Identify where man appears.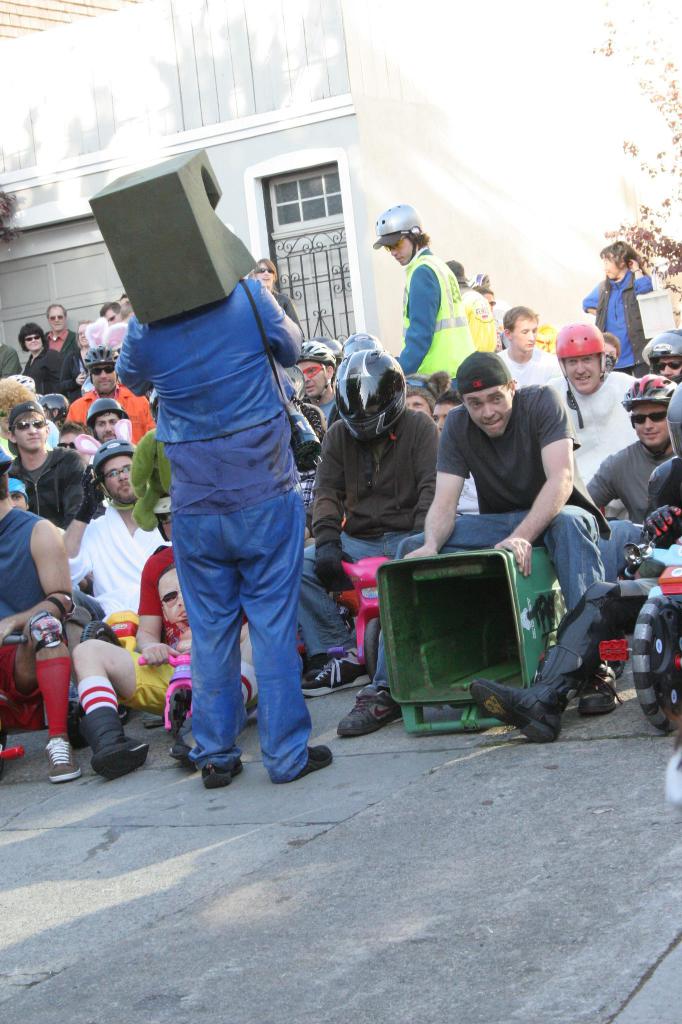
Appears at crop(66, 345, 157, 447).
